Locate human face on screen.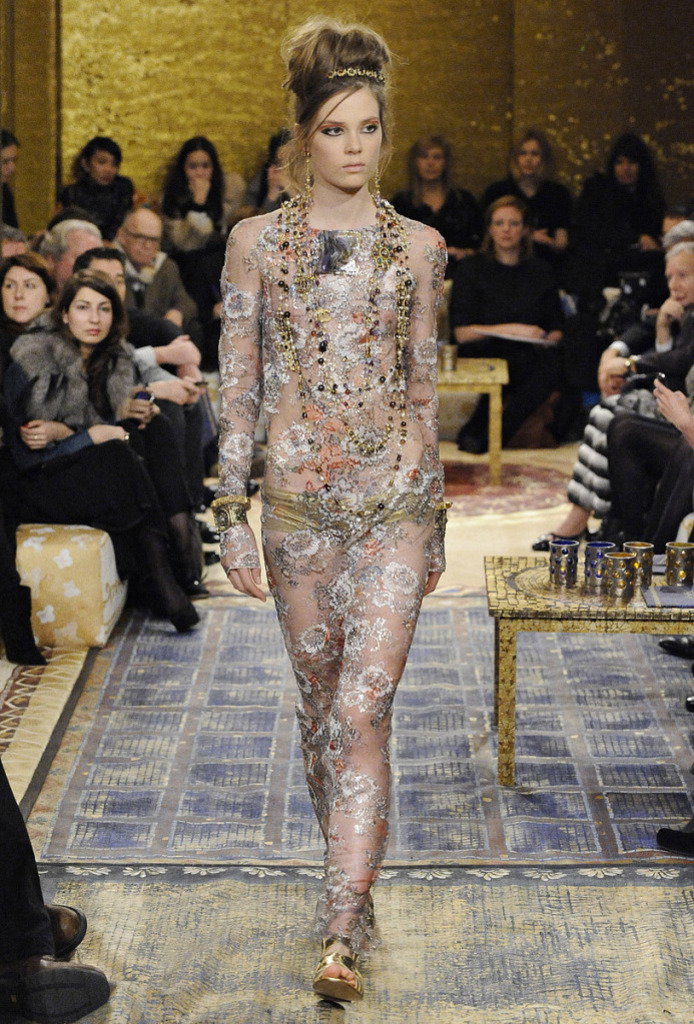
On screen at x1=493 y1=208 x2=525 y2=247.
